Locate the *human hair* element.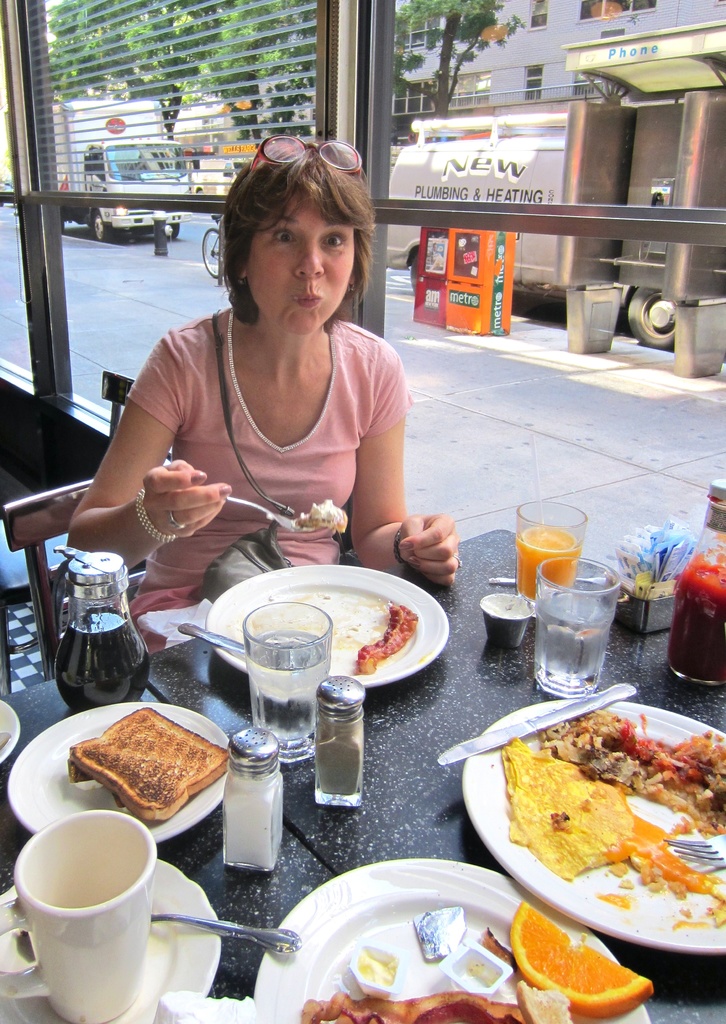
Element bbox: <region>202, 128, 373, 319</region>.
